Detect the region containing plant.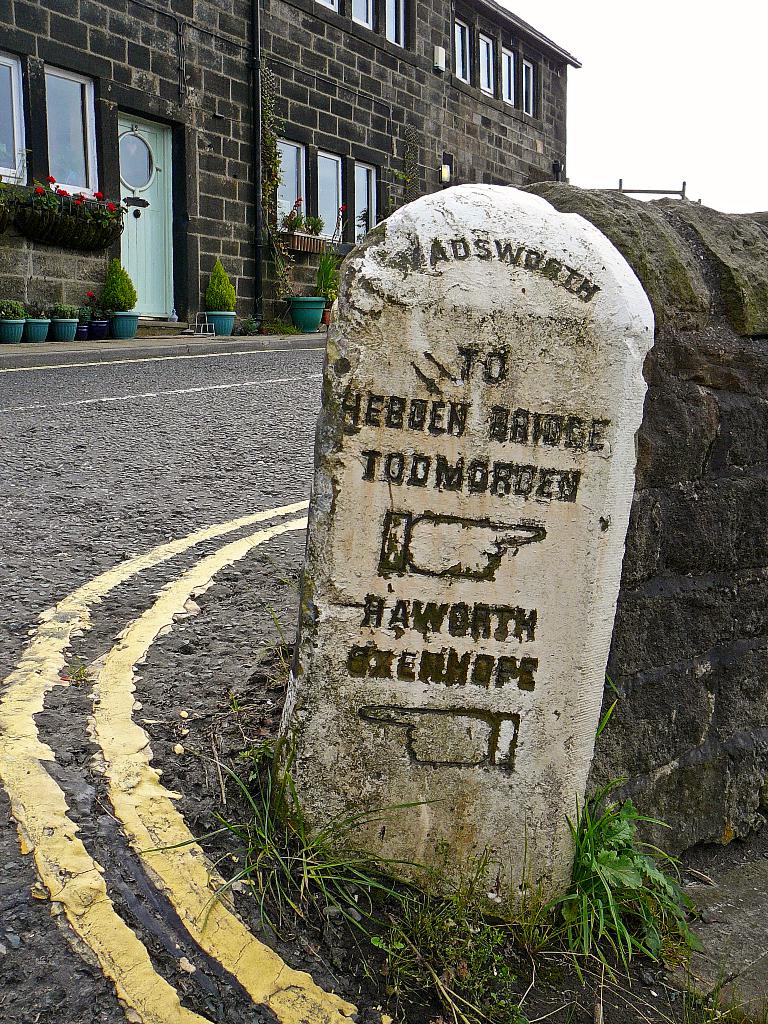
317 249 338 300.
